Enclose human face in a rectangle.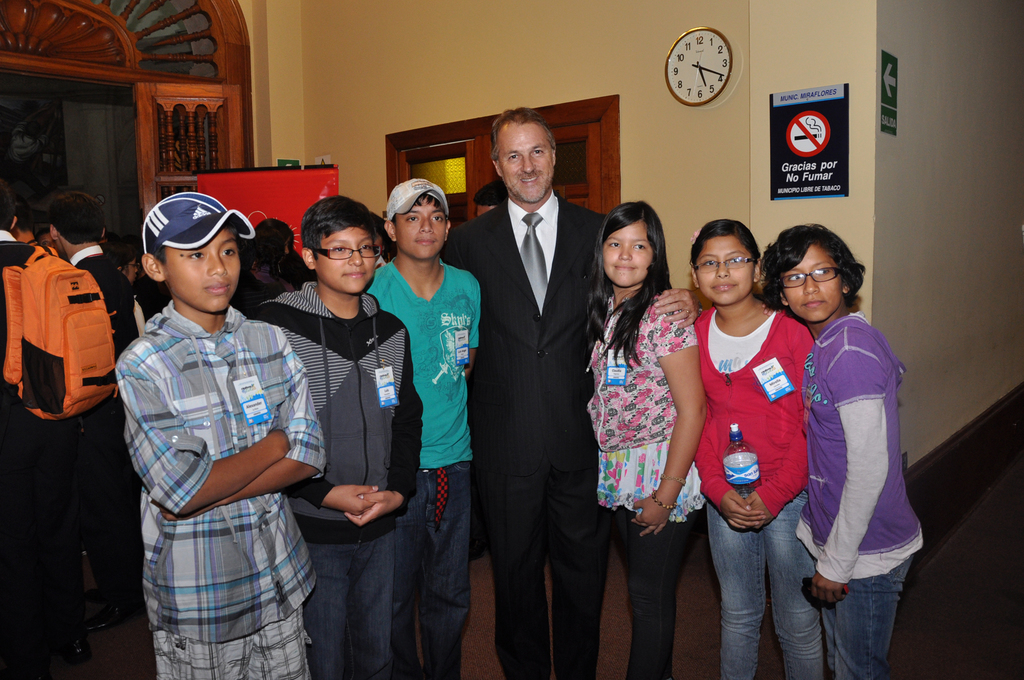
<box>164,224,239,315</box>.
